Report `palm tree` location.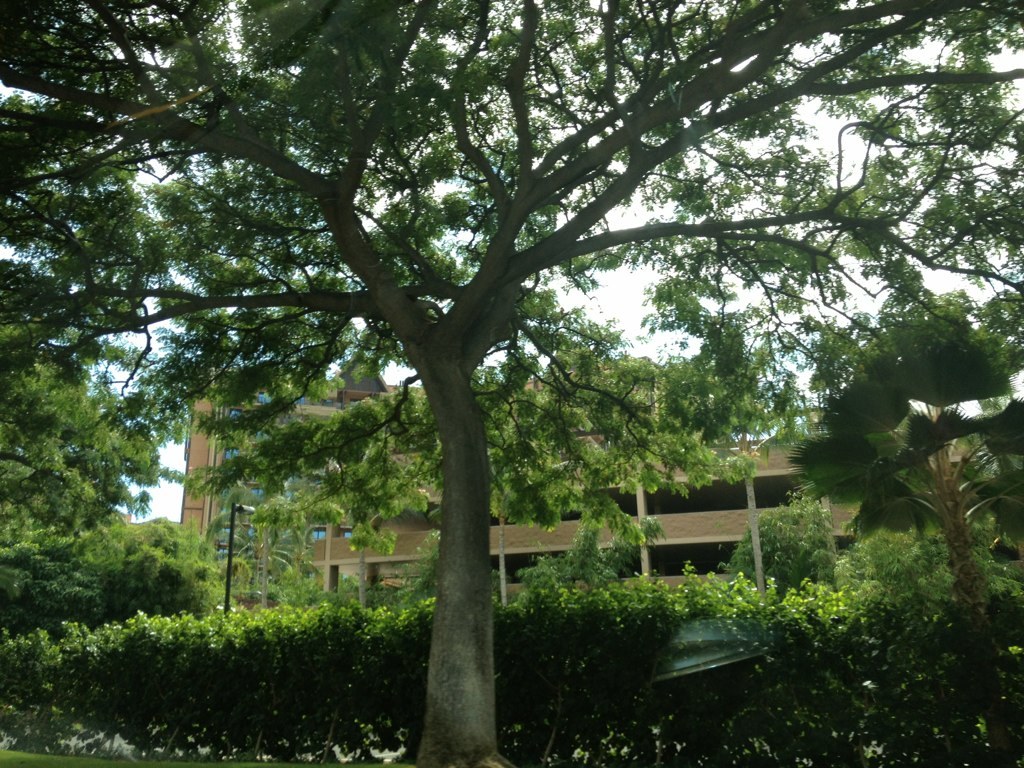
Report: 764,289,1007,664.
